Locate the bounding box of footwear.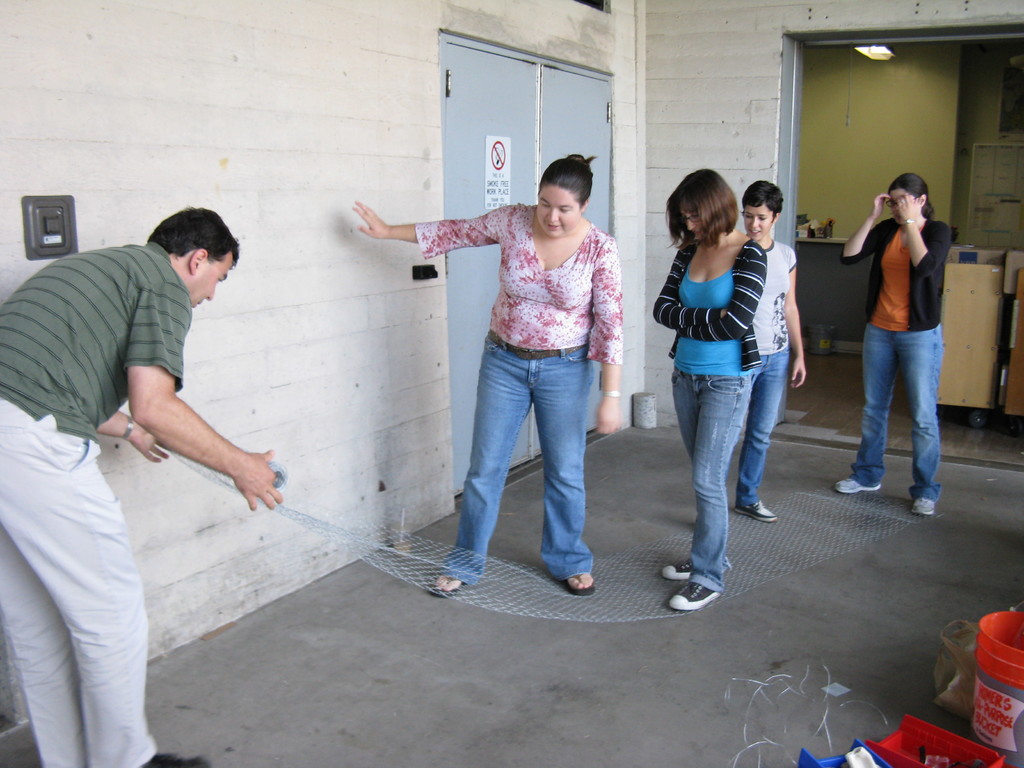
Bounding box: 659/553/694/581.
